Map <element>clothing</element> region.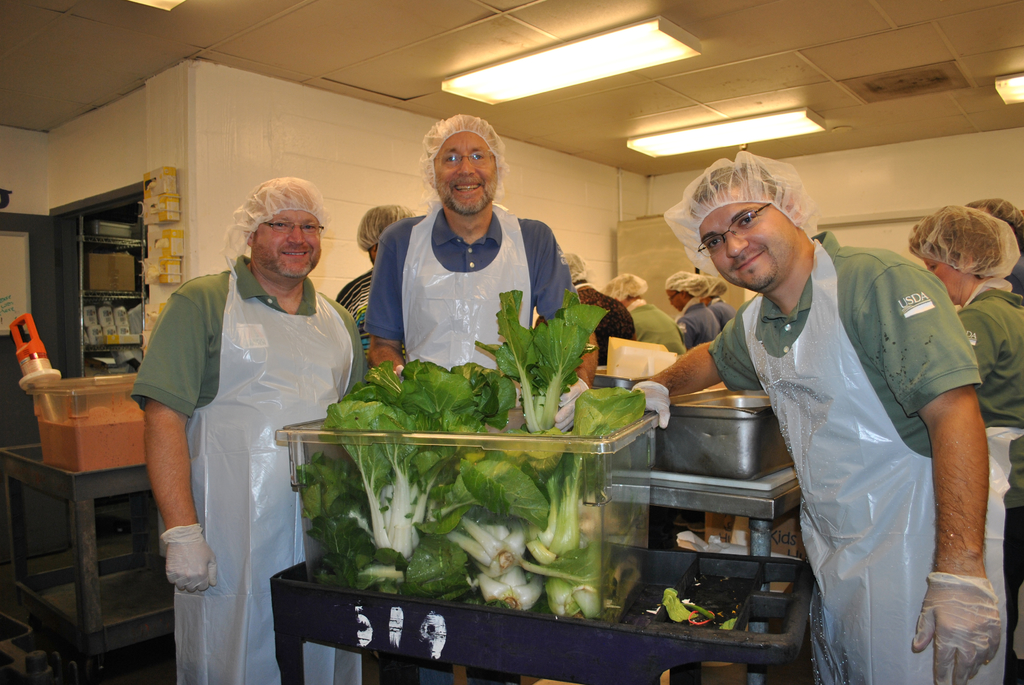
Mapped to bbox=[706, 299, 735, 327].
